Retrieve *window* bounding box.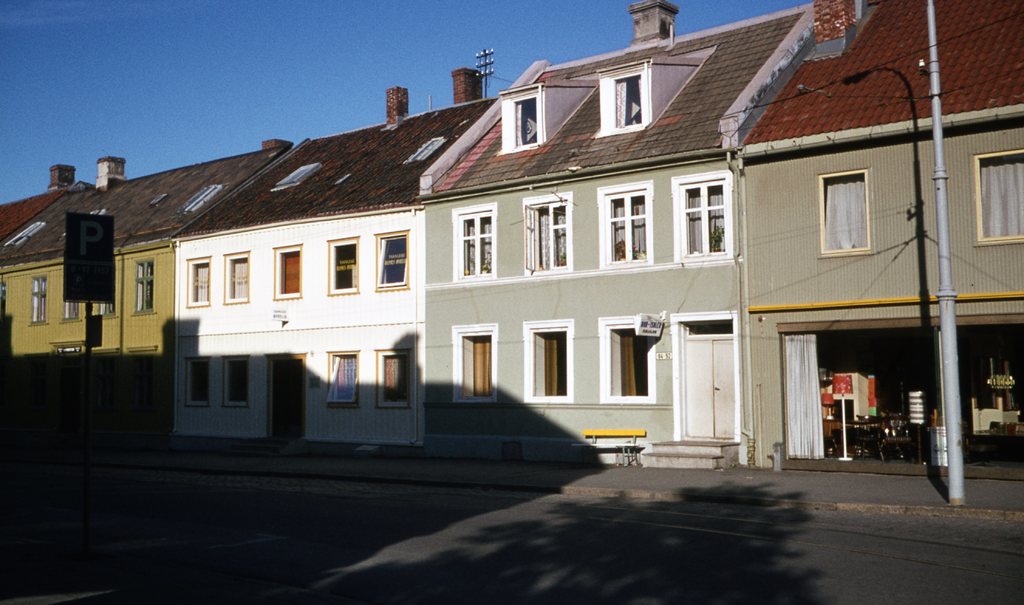
Bounding box: [x1=372, y1=230, x2=414, y2=288].
